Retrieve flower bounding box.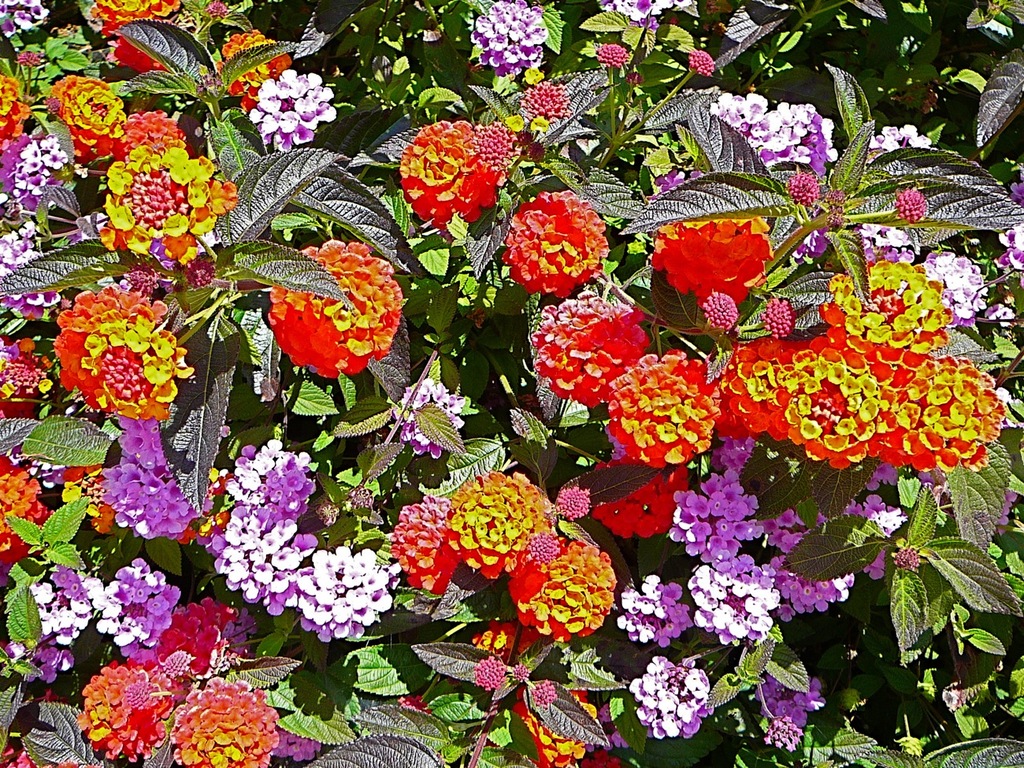
Bounding box: <region>393, 376, 468, 460</region>.
